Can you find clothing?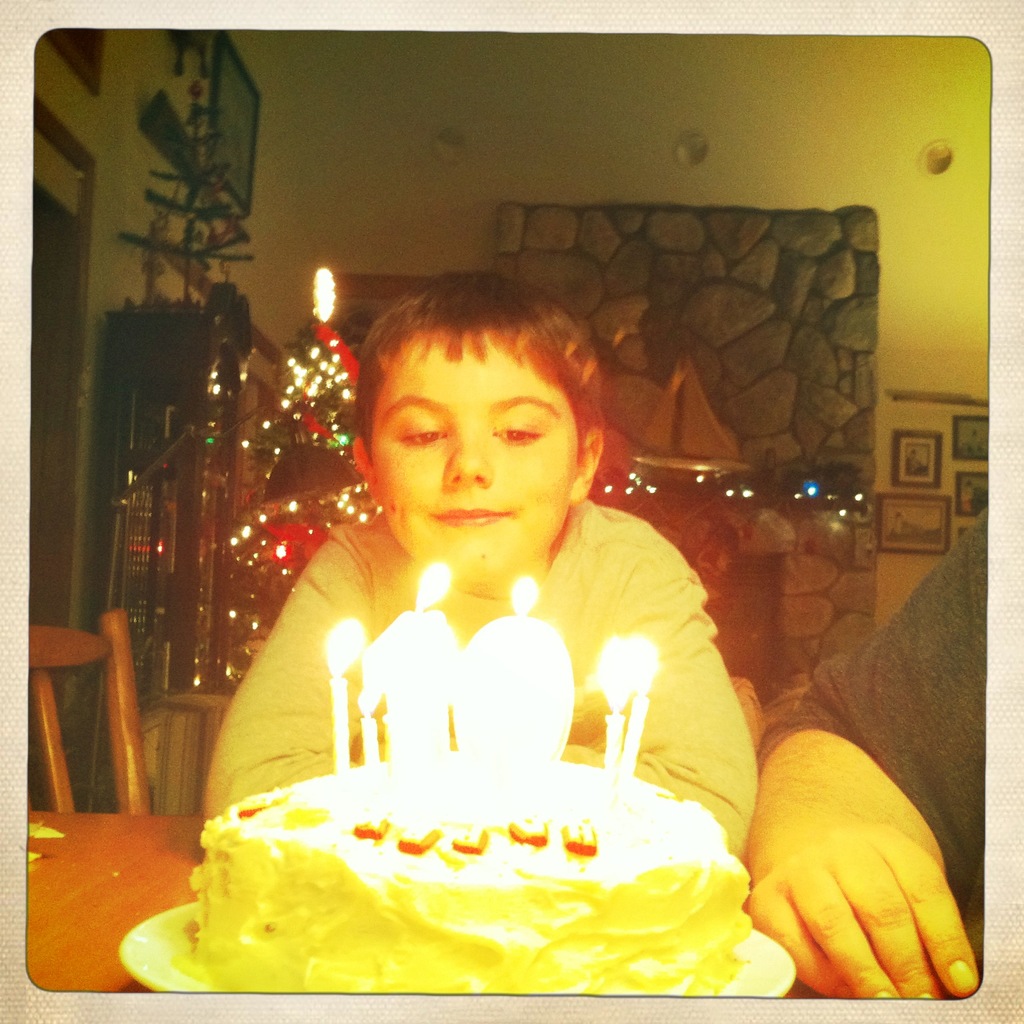
Yes, bounding box: {"left": 768, "top": 514, "right": 985, "bottom": 923}.
